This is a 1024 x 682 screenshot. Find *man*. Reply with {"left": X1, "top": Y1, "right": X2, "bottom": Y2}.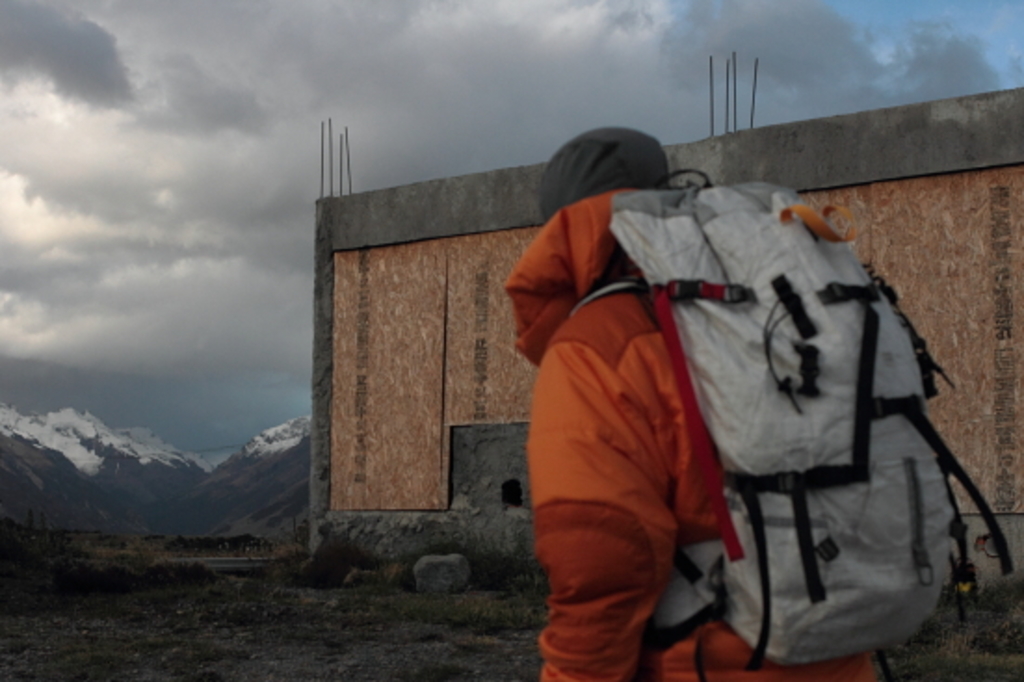
{"left": 457, "top": 89, "right": 1011, "bottom": 681}.
